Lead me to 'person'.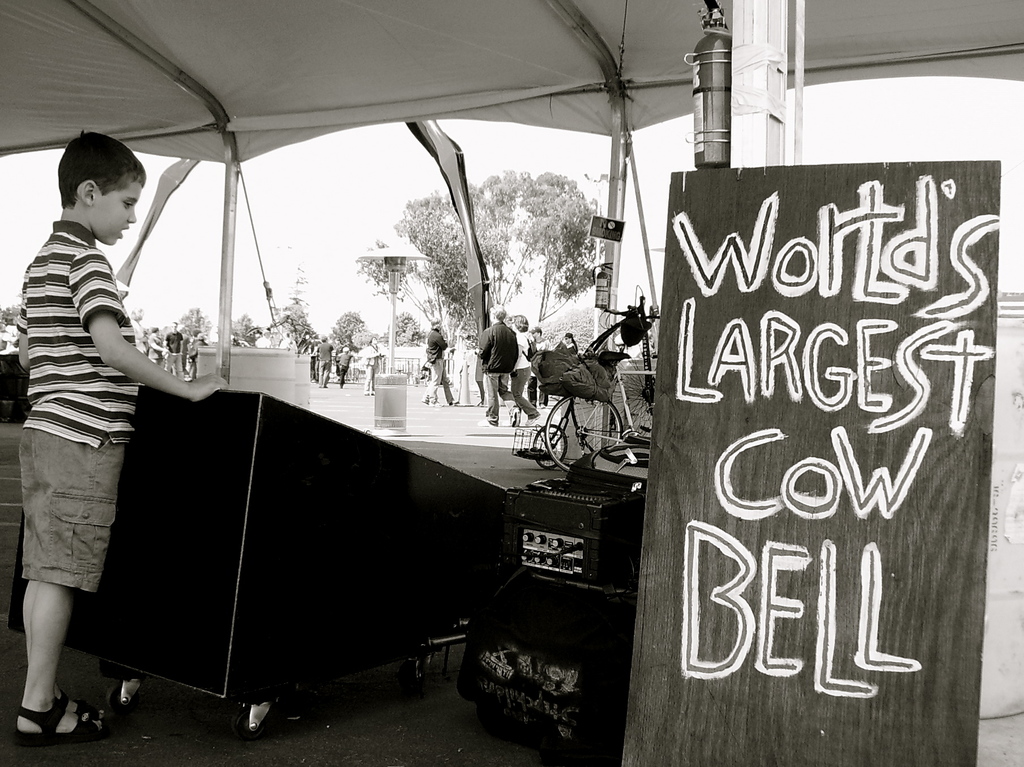
Lead to region(334, 342, 358, 386).
